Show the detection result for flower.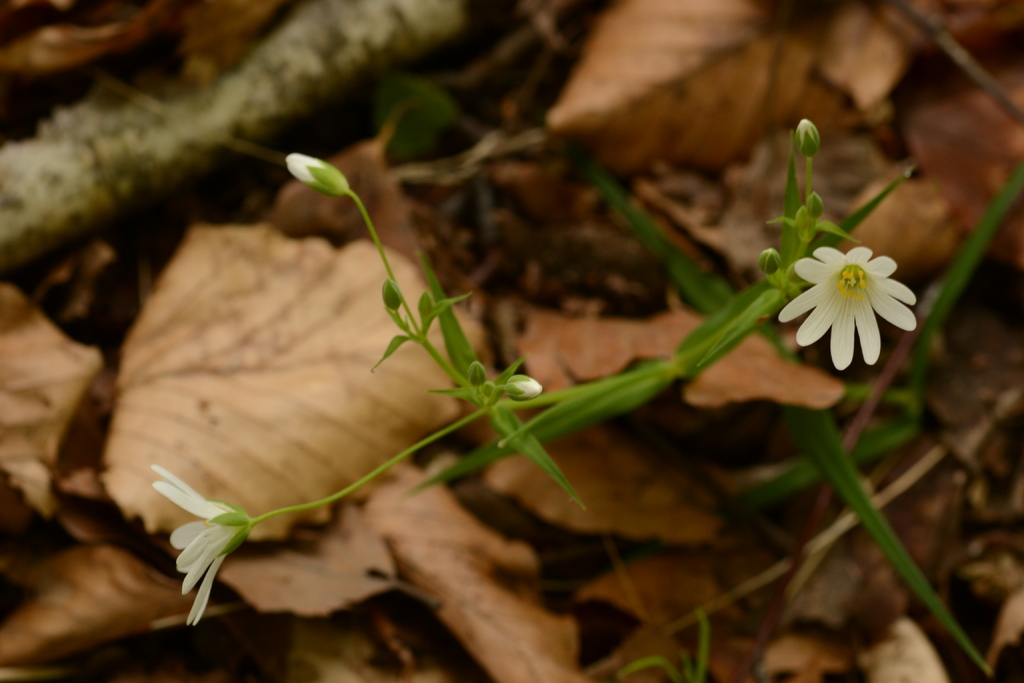
(x1=143, y1=456, x2=246, y2=626).
